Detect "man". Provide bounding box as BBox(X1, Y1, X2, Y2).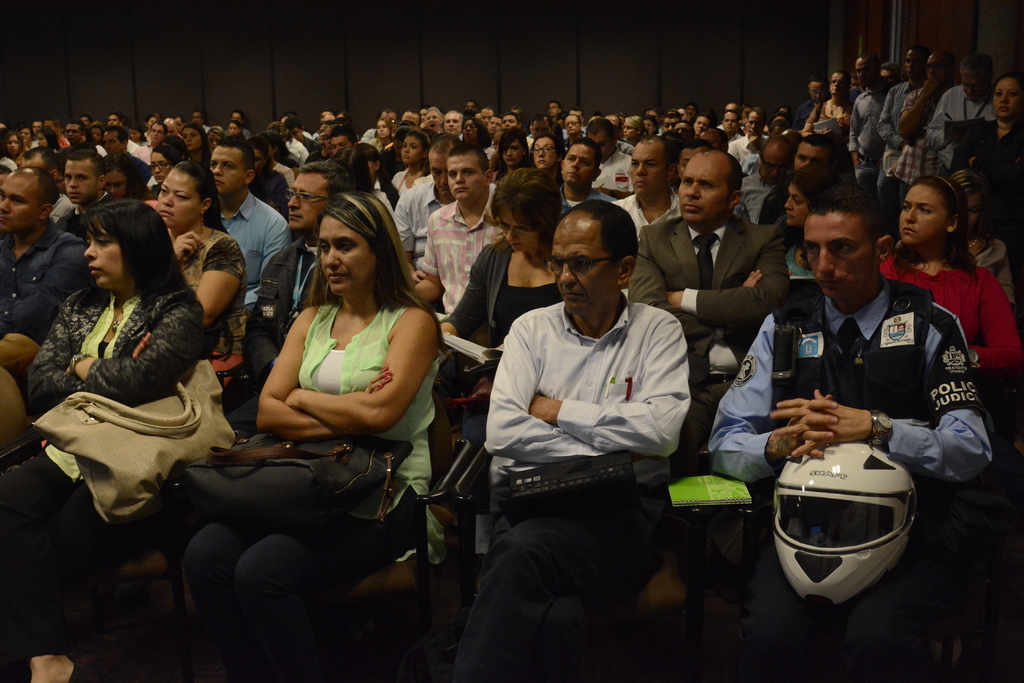
BBox(723, 111, 742, 139).
